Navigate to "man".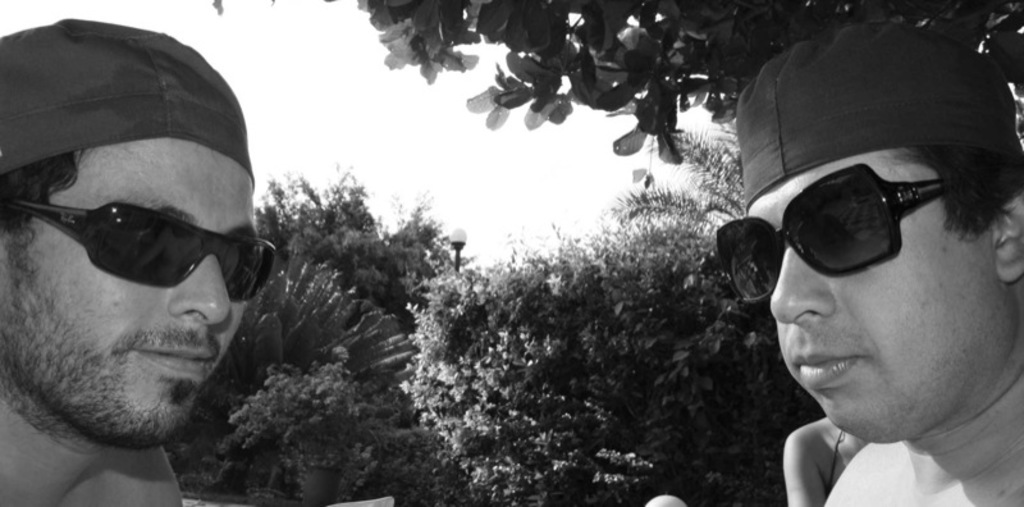
Navigation target: pyautogui.locateOnScreen(696, 22, 1023, 506).
